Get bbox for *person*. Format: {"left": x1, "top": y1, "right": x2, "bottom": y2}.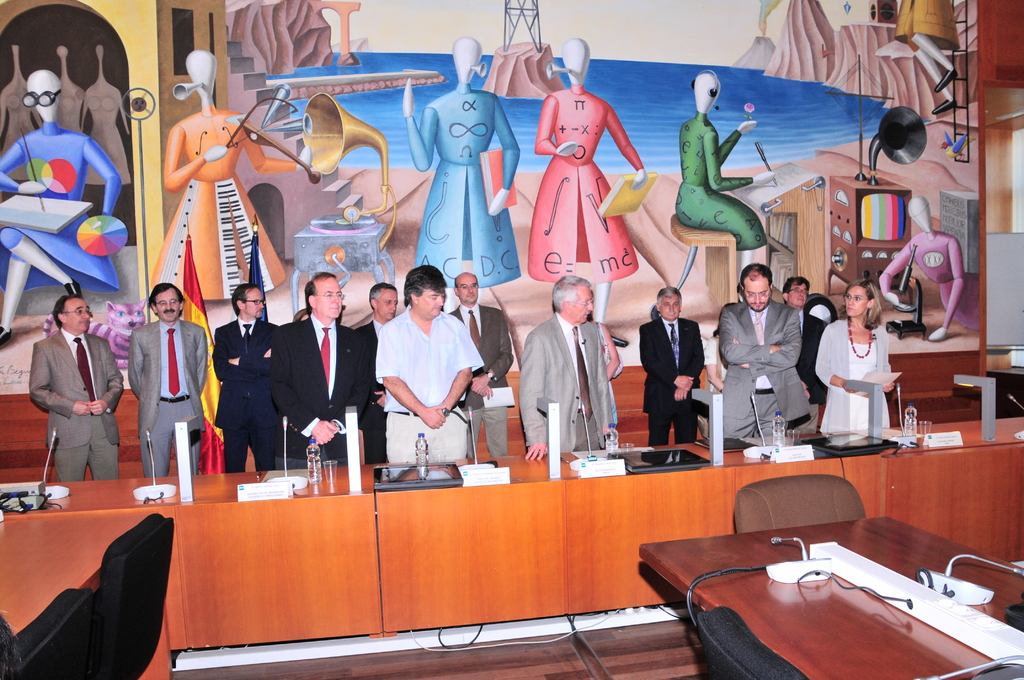
{"left": 779, "top": 270, "right": 830, "bottom": 414}.
